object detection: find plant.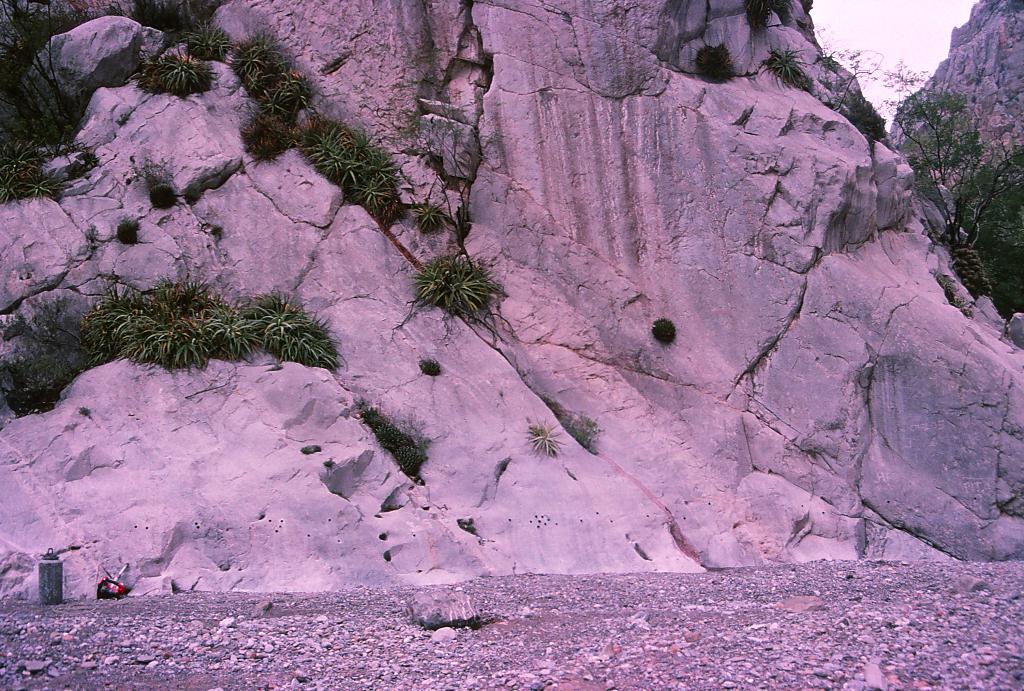
<bbox>685, 35, 755, 79</bbox>.
